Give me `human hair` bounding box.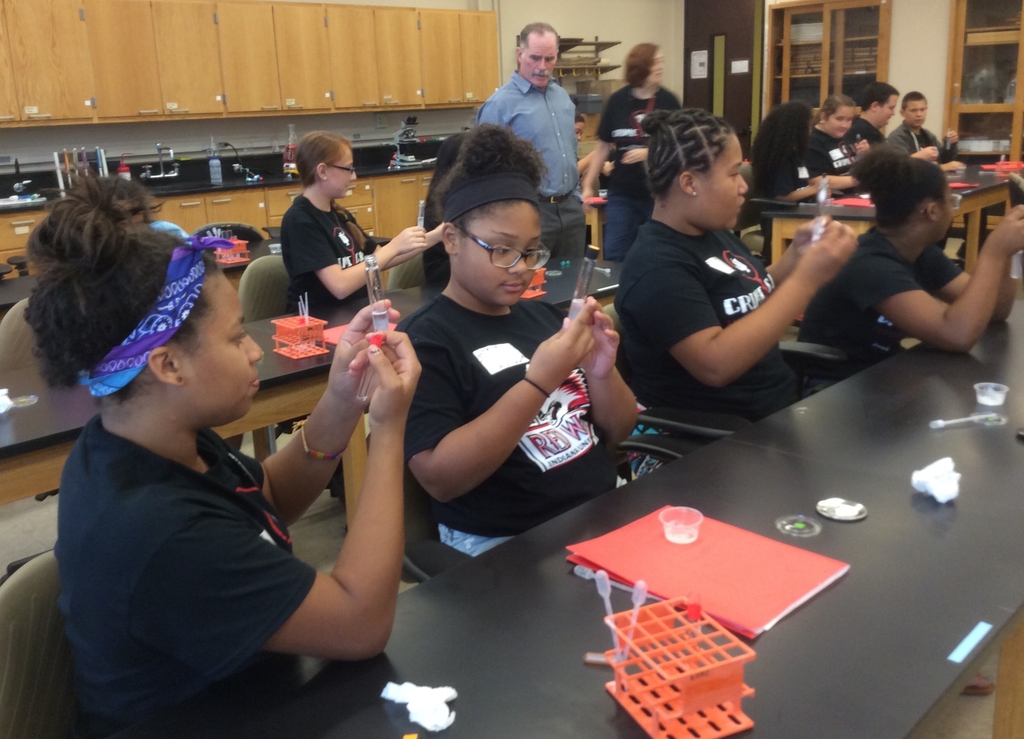
<bbox>434, 121, 547, 235</bbox>.
